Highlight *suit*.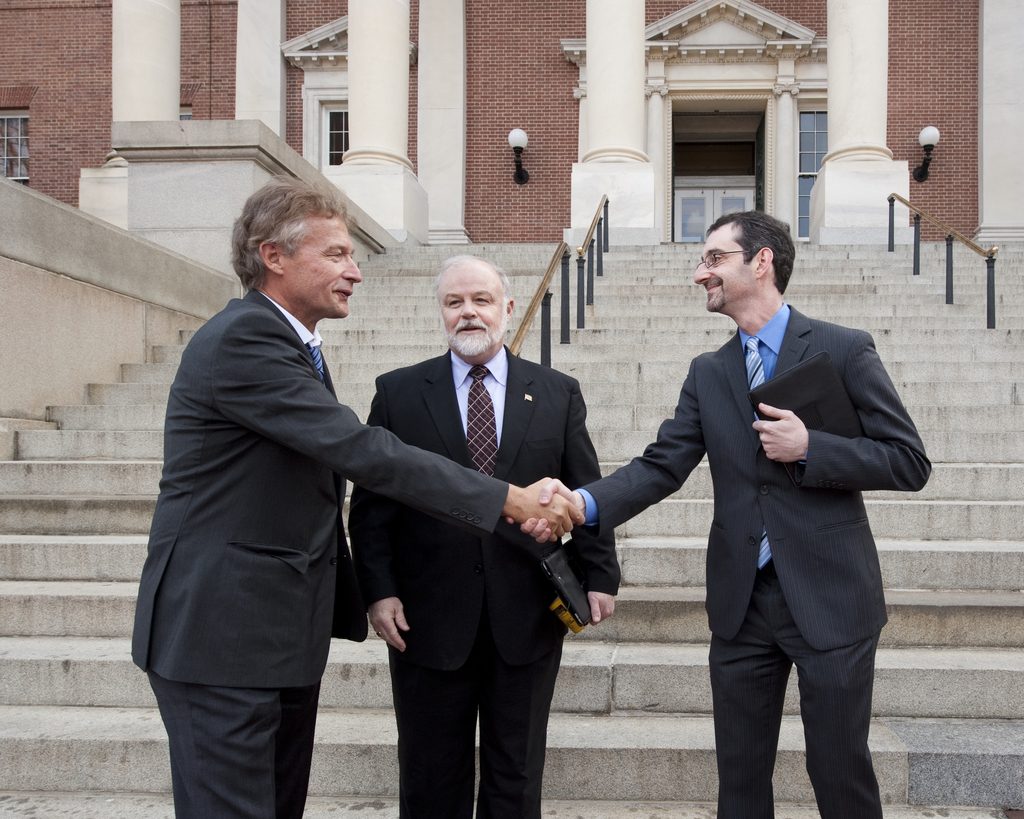
Highlighted region: <bbox>576, 299, 932, 818</bbox>.
